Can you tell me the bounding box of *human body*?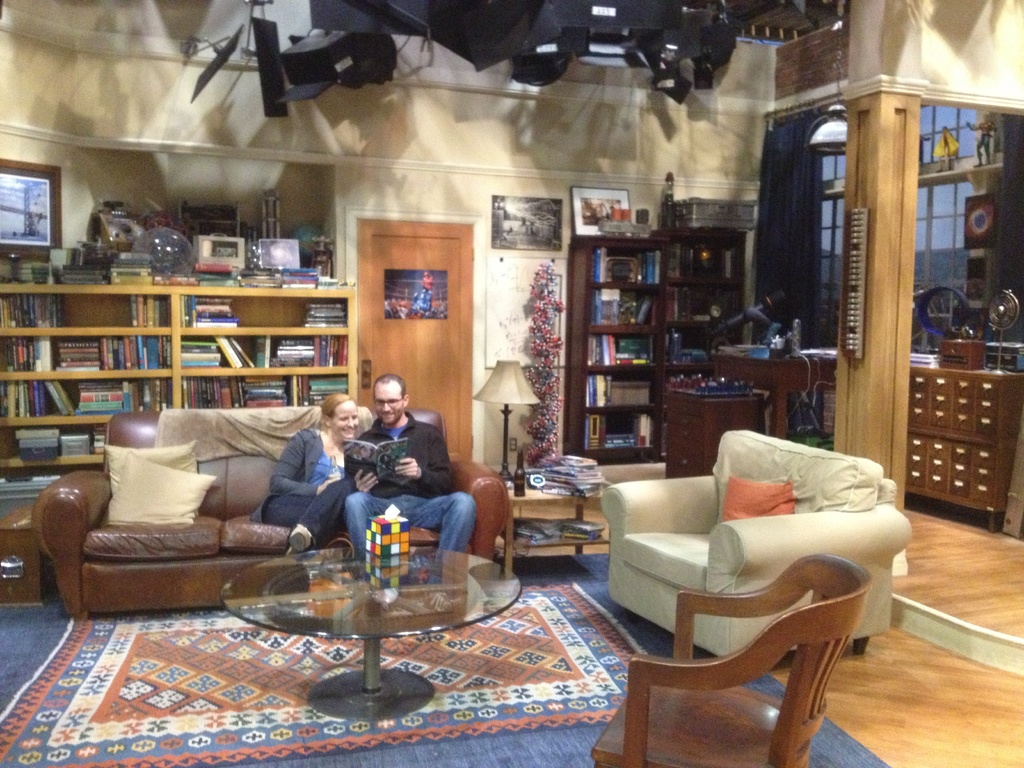
box(343, 377, 474, 586).
